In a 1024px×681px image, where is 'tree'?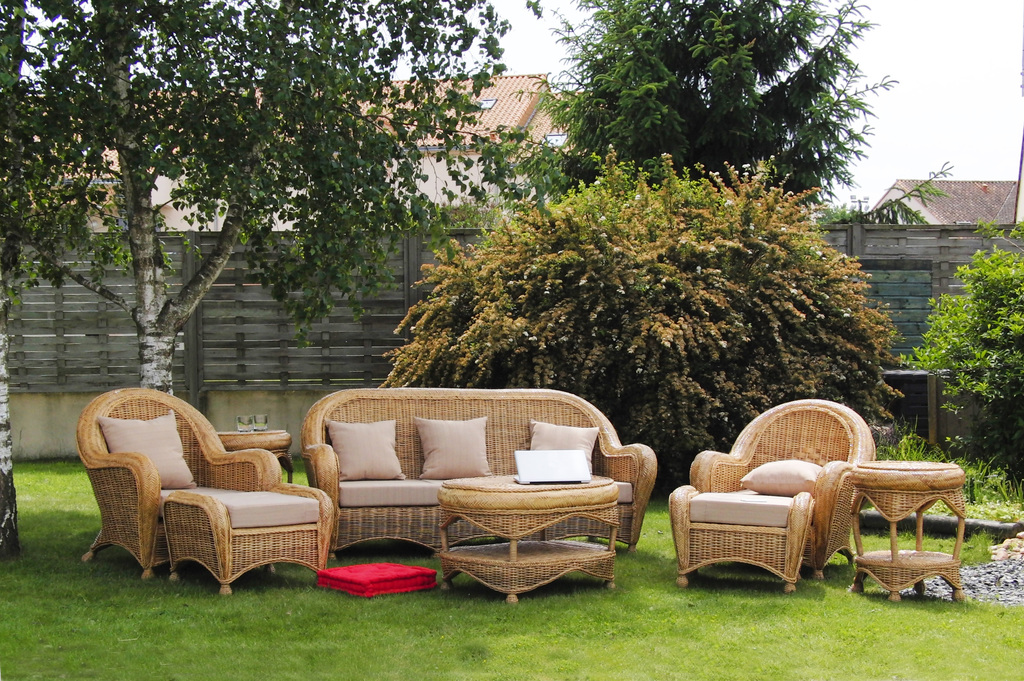
BBox(885, 235, 1016, 523).
